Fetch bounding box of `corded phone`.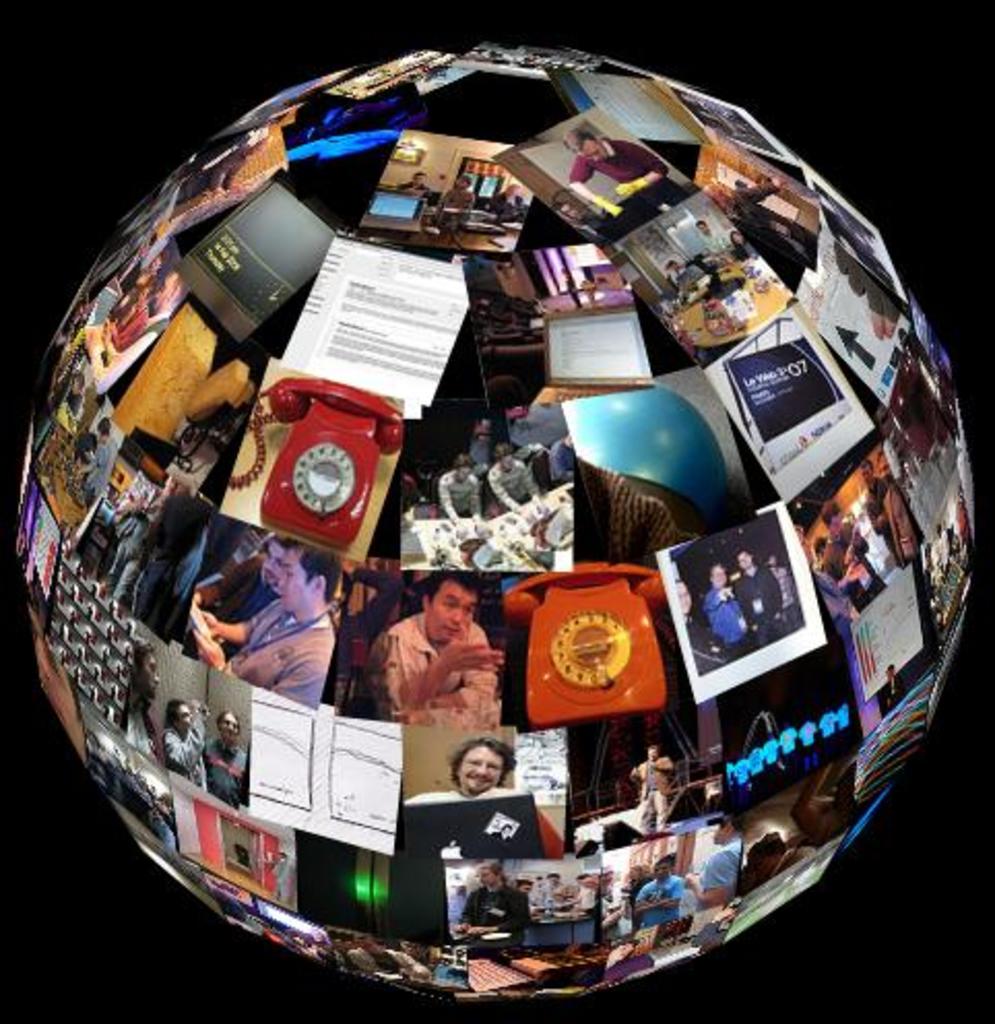
Bbox: <bbox>223, 376, 405, 549</bbox>.
